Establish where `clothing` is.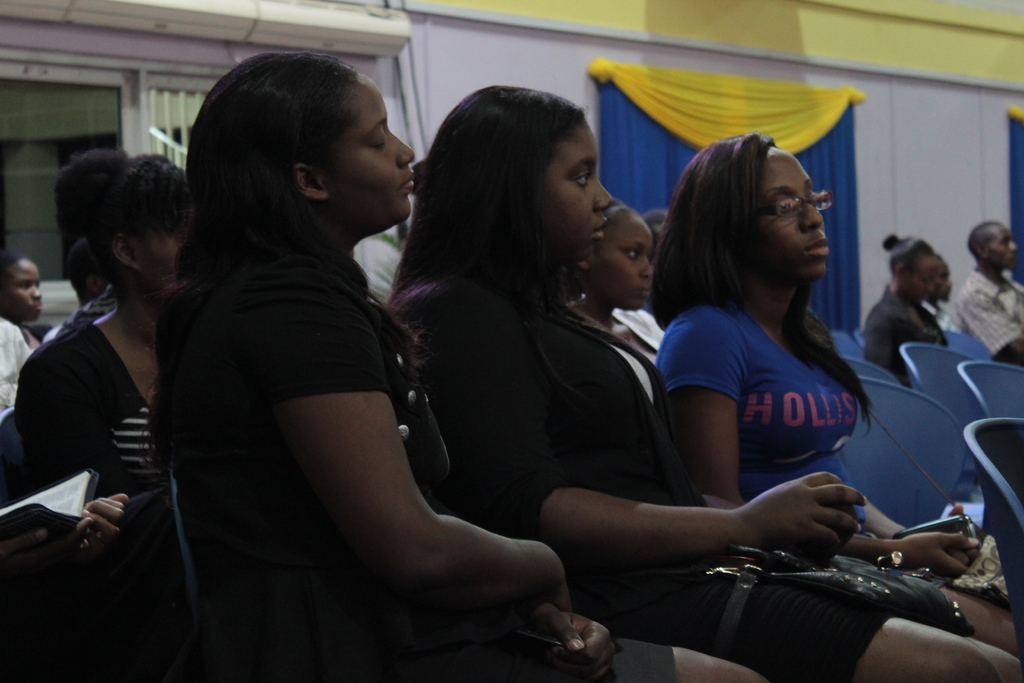
Established at 402, 272, 888, 682.
